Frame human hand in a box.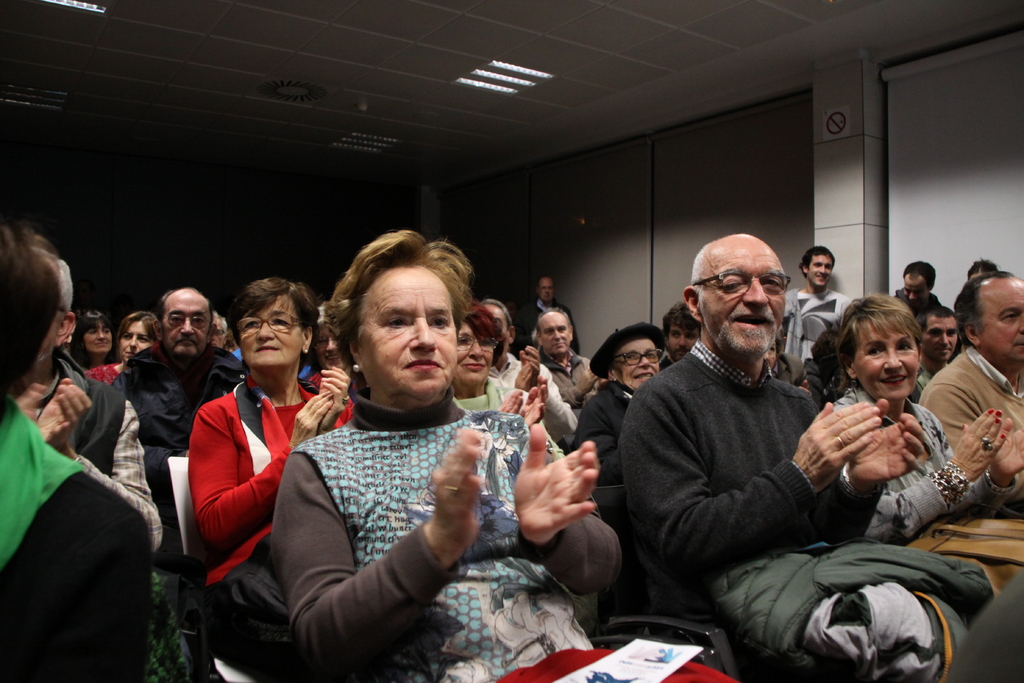
992 425 1023 478.
